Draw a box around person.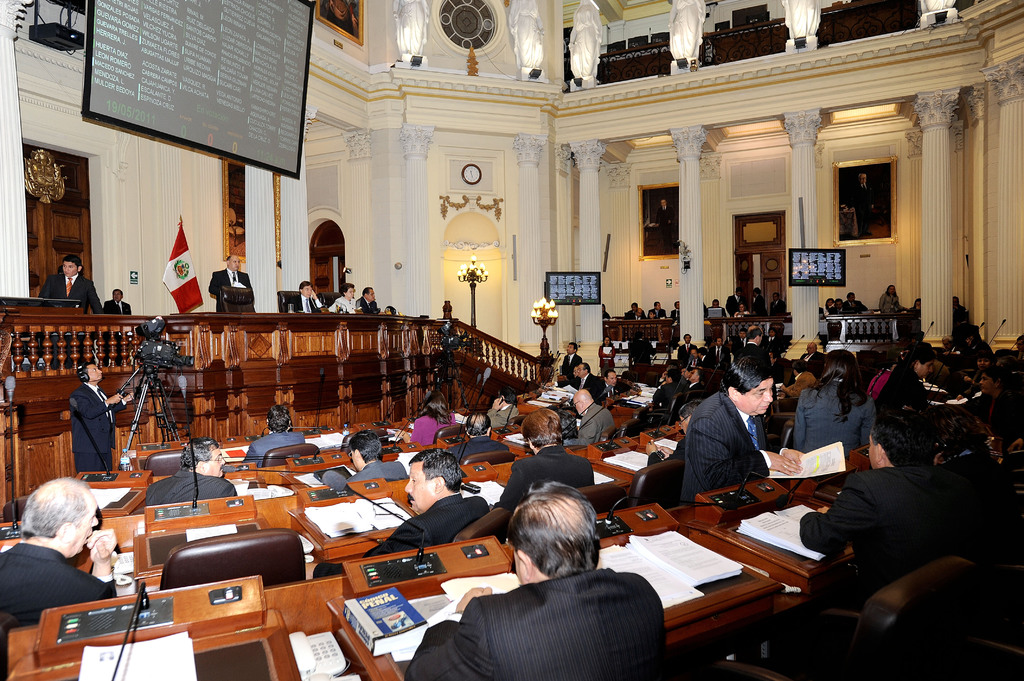
Rect(794, 413, 1009, 618).
